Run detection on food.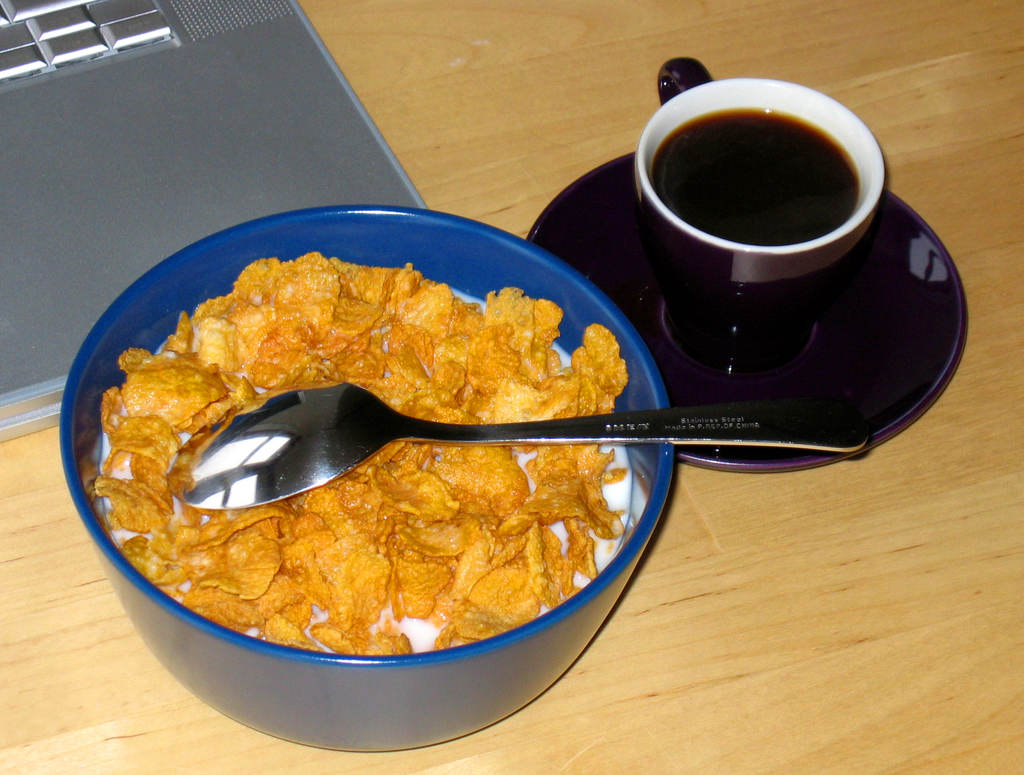
Result: l=120, t=247, r=672, b=680.
